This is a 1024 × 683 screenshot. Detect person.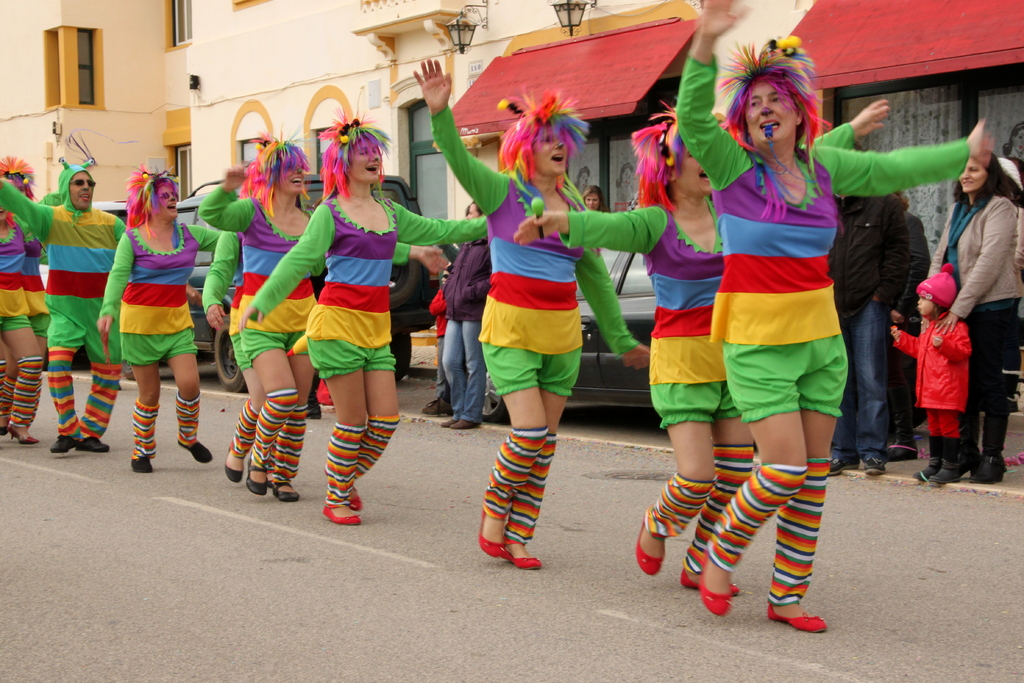
<bbox>2, 154, 45, 373</bbox>.
